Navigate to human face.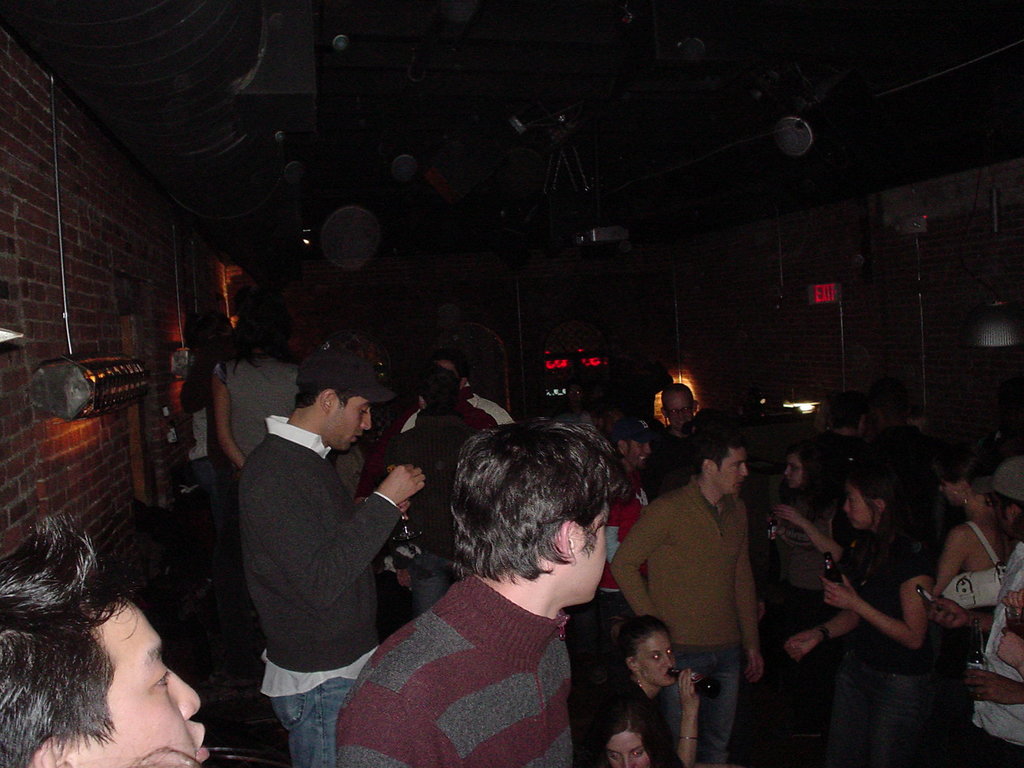
Navigation target: 324 397 371 455.
